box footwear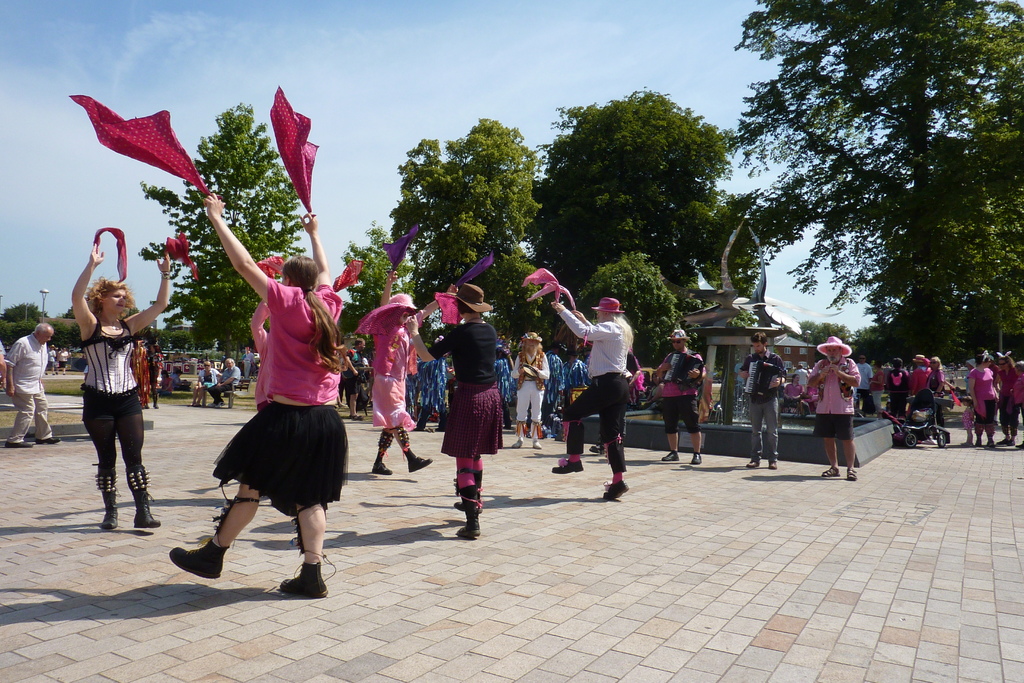
(left=126, top=468, right=161, bottom=532)
